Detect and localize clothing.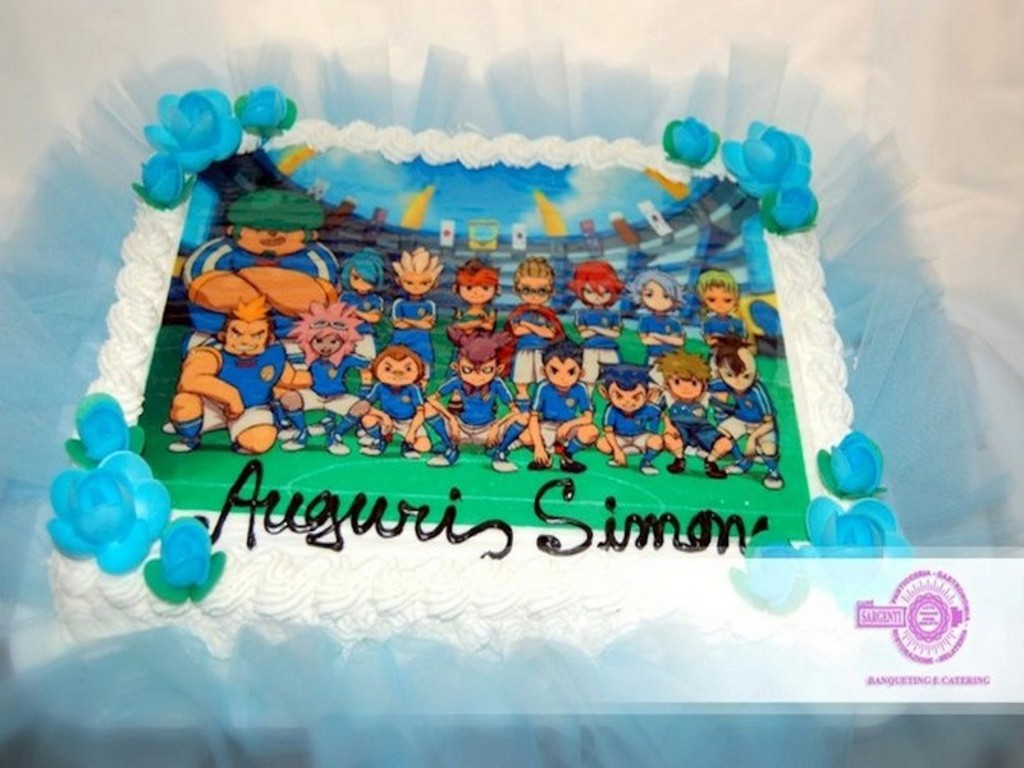
Localized at (left=337, top=291, right=384, bottom=358).
